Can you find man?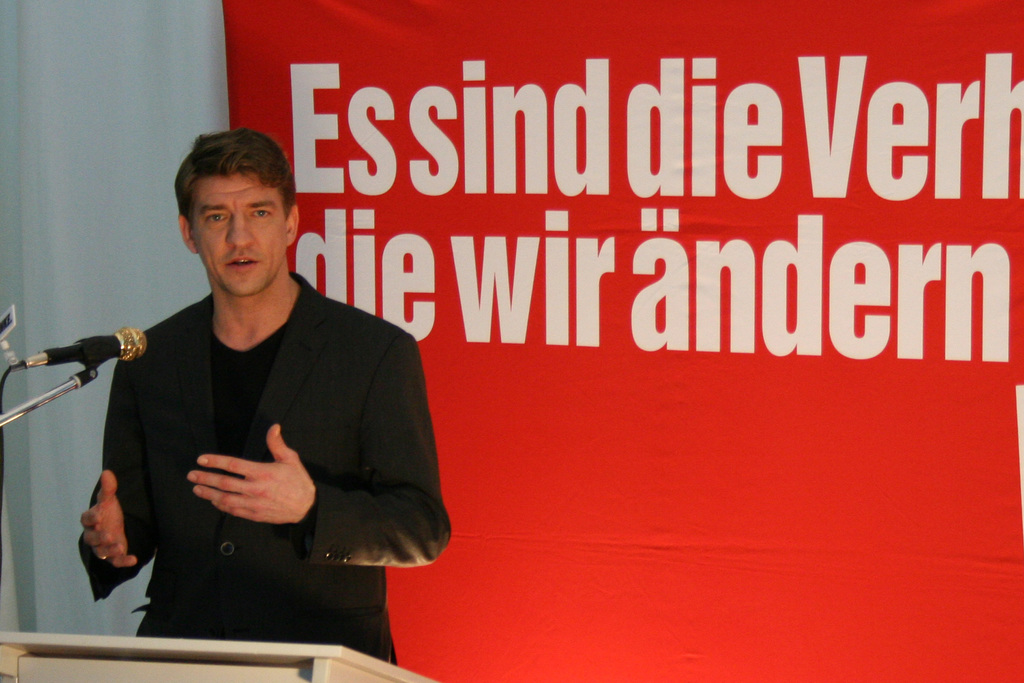
Yes, bounding box: l=68, t=120, r=455, b=670.
